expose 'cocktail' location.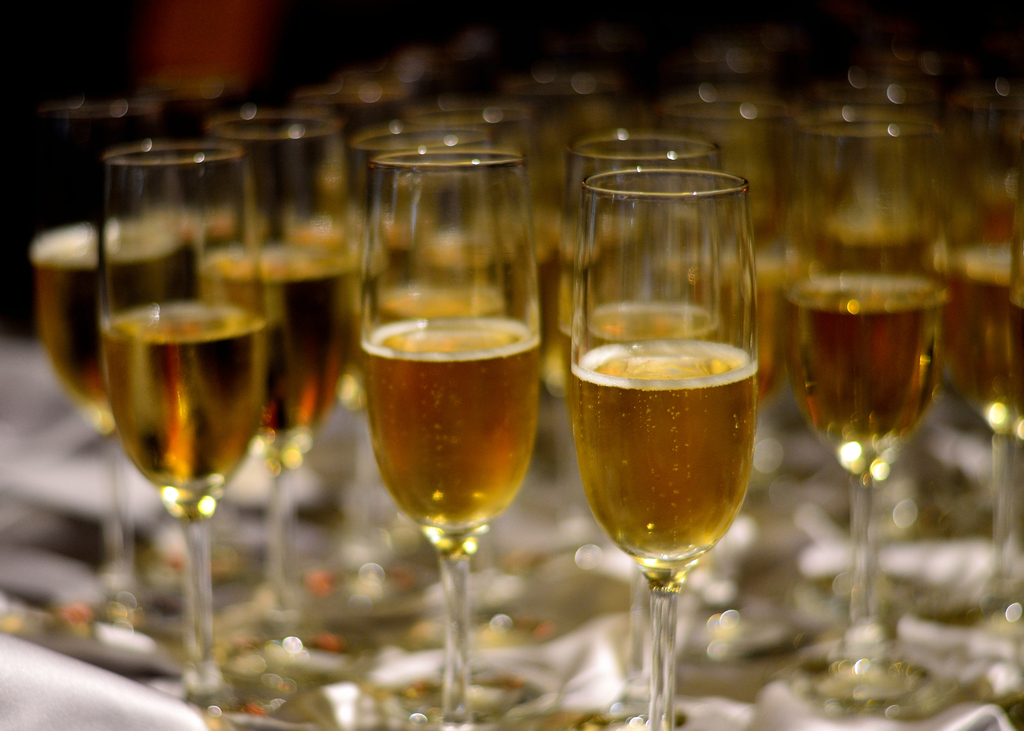
Exposed at [x1=358, y1=149, x2=552, y2=730].
